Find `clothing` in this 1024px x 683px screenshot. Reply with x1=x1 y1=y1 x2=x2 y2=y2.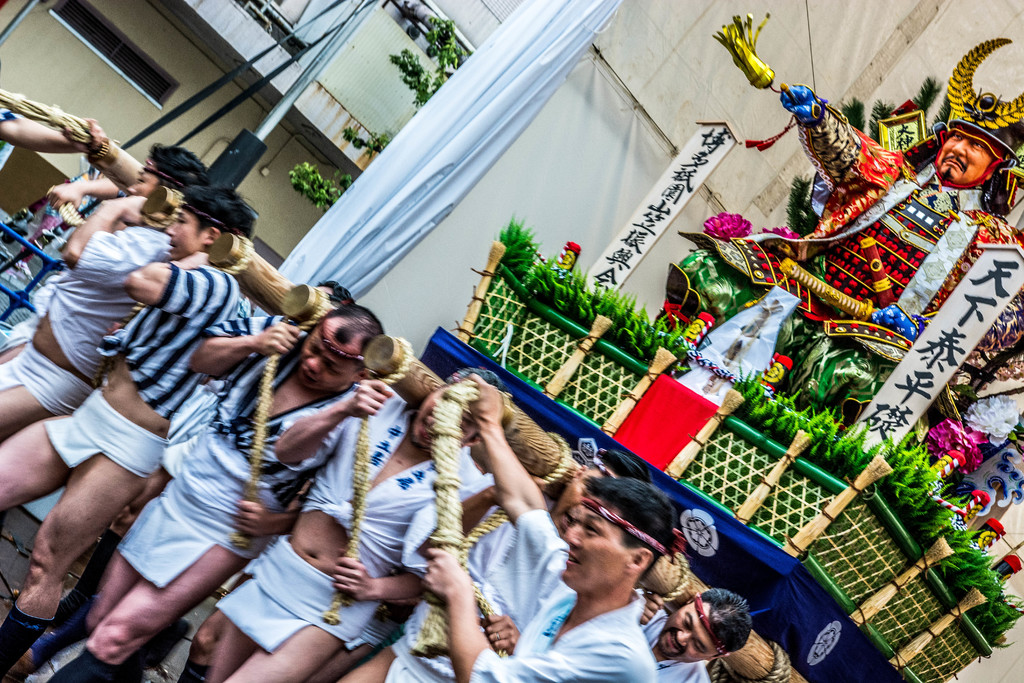
x1=215 y1=374 x2=485 y2=662.
